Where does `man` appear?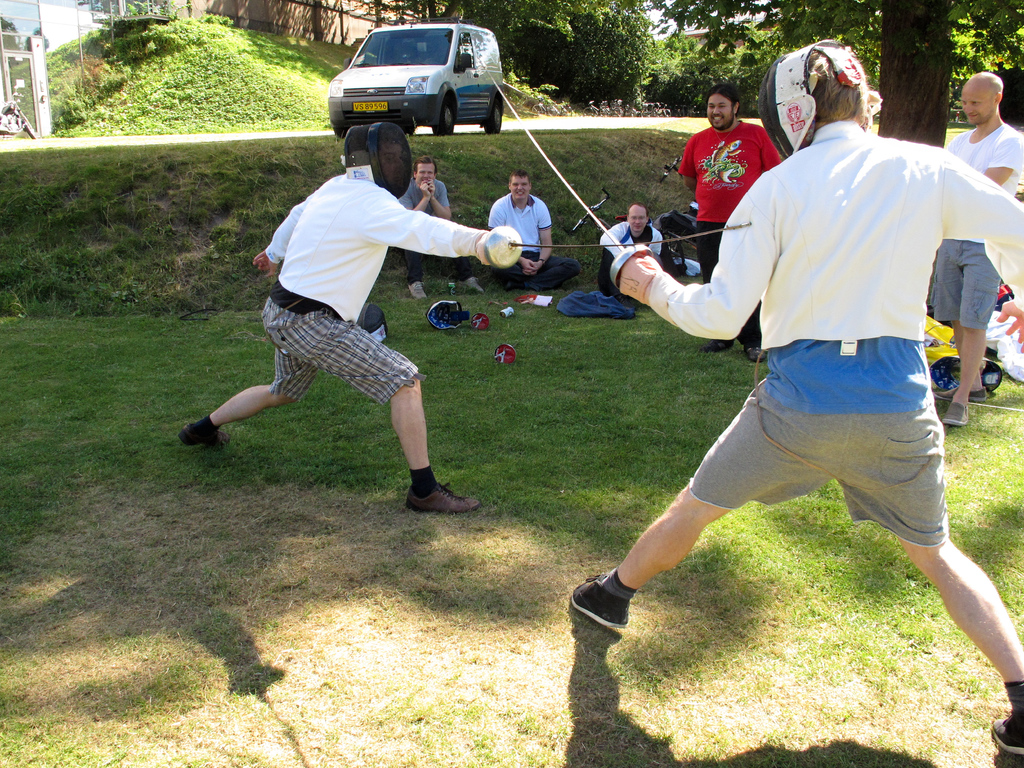
Appears at bbox(198, 112, 486, 511).
